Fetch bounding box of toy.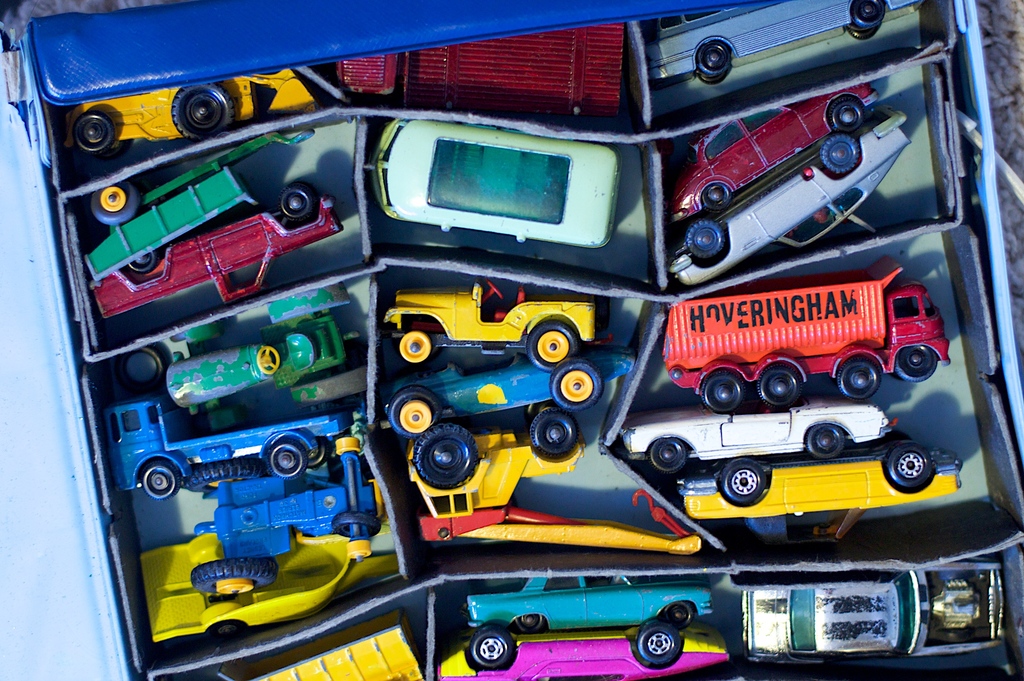
Bbox: (left=627, top=399, right=891, bottom=477).
